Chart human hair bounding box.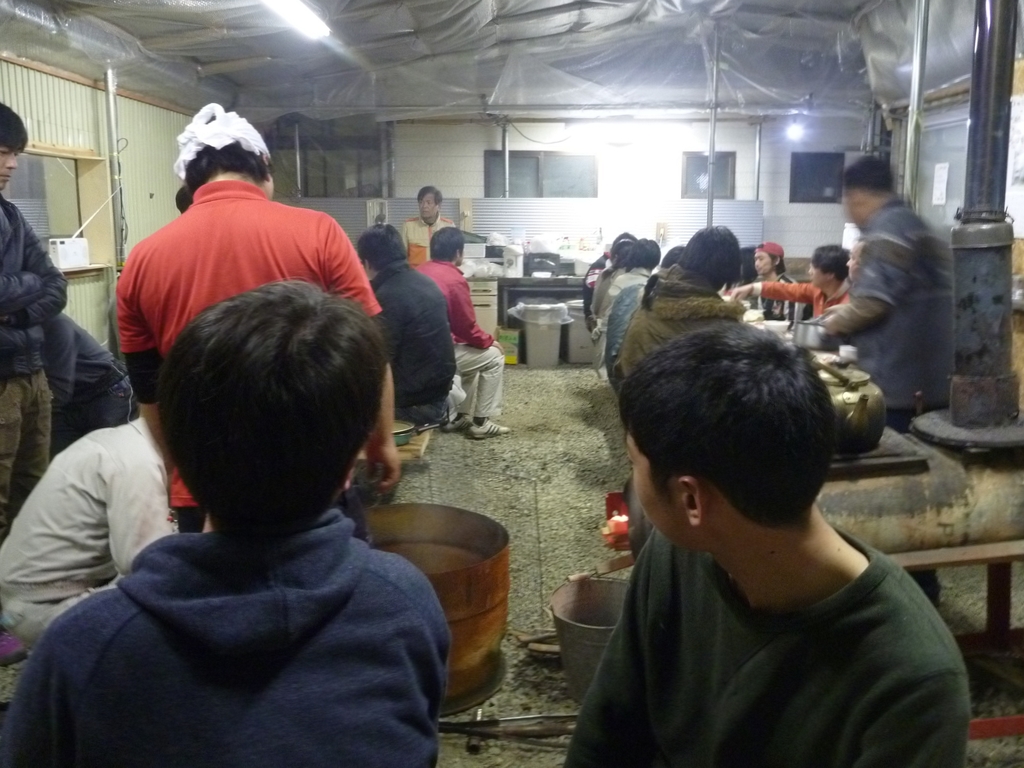
Charted: [x1=841, y1=149, x2=898, y2=198].
